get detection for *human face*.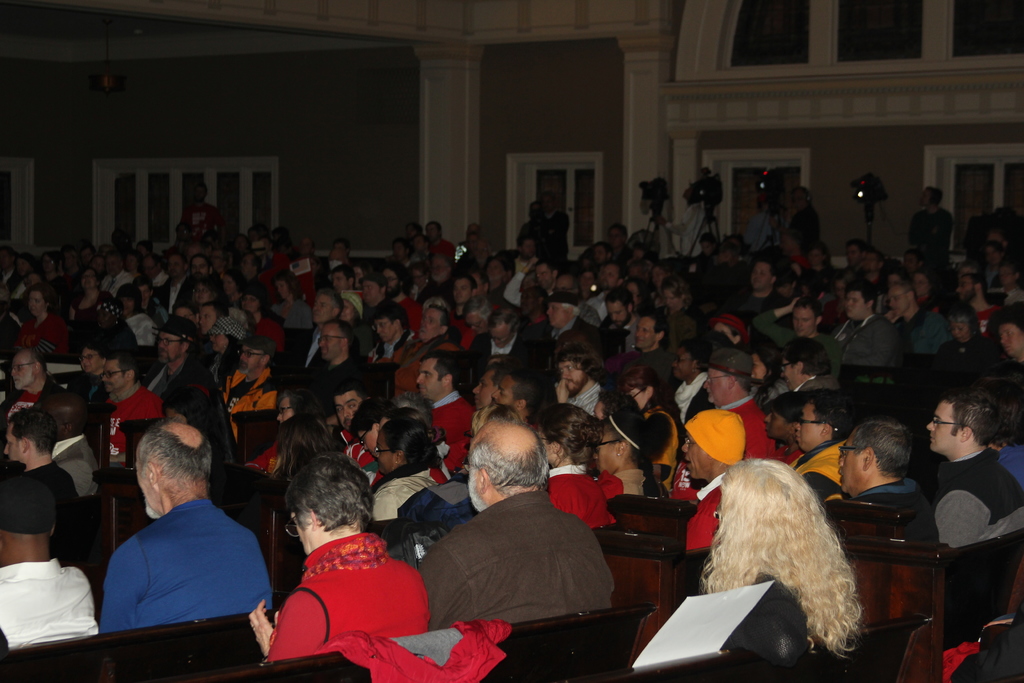
Detection: bbox=(843, 286, 864, 318).
